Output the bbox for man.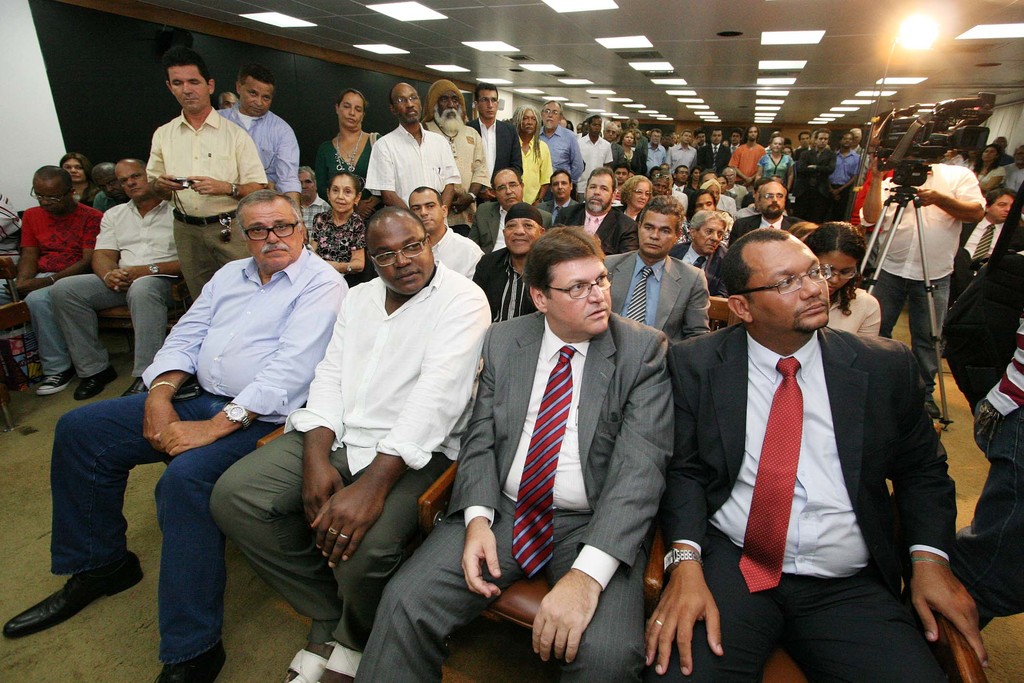
540 172 575 215.
